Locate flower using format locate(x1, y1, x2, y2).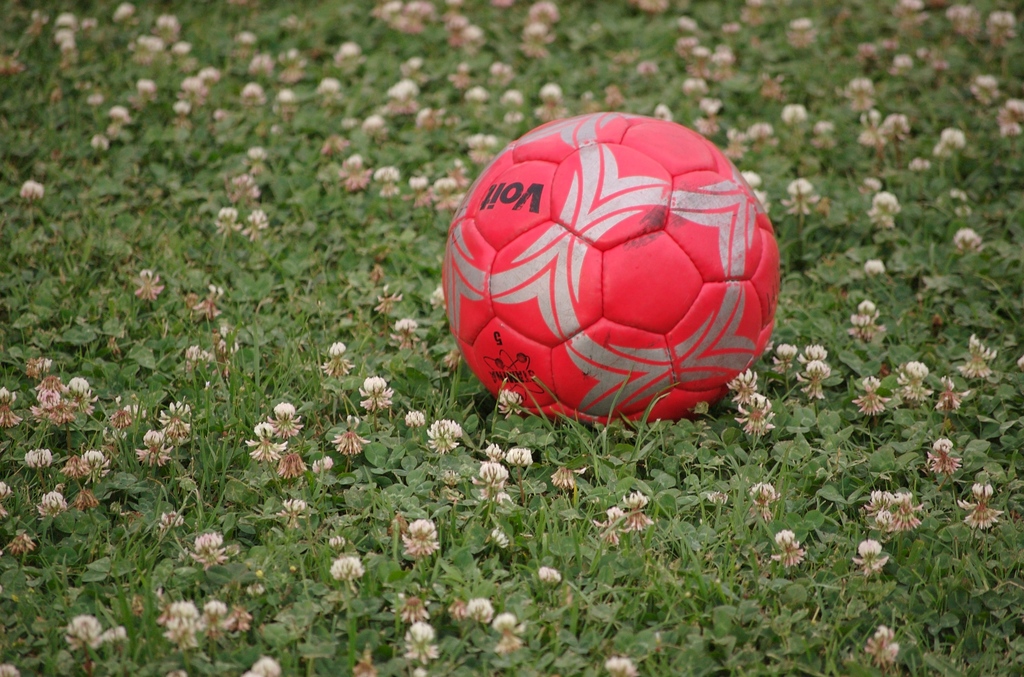
locate(653, 106, 670, 118).
